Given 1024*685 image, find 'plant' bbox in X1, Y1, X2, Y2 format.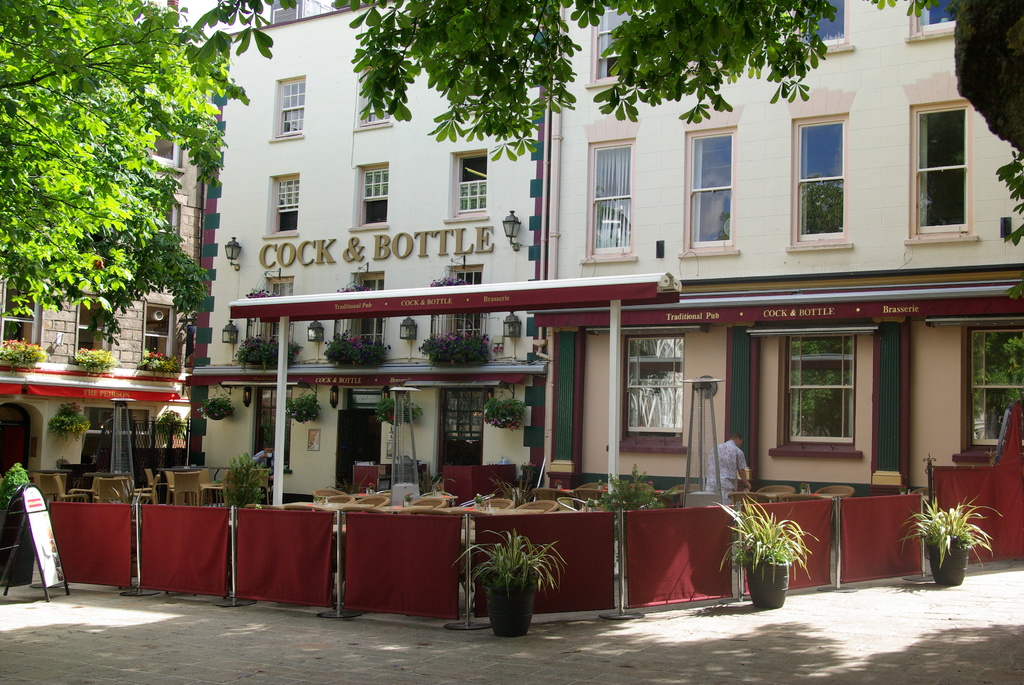
71, 336, 118, 372.
